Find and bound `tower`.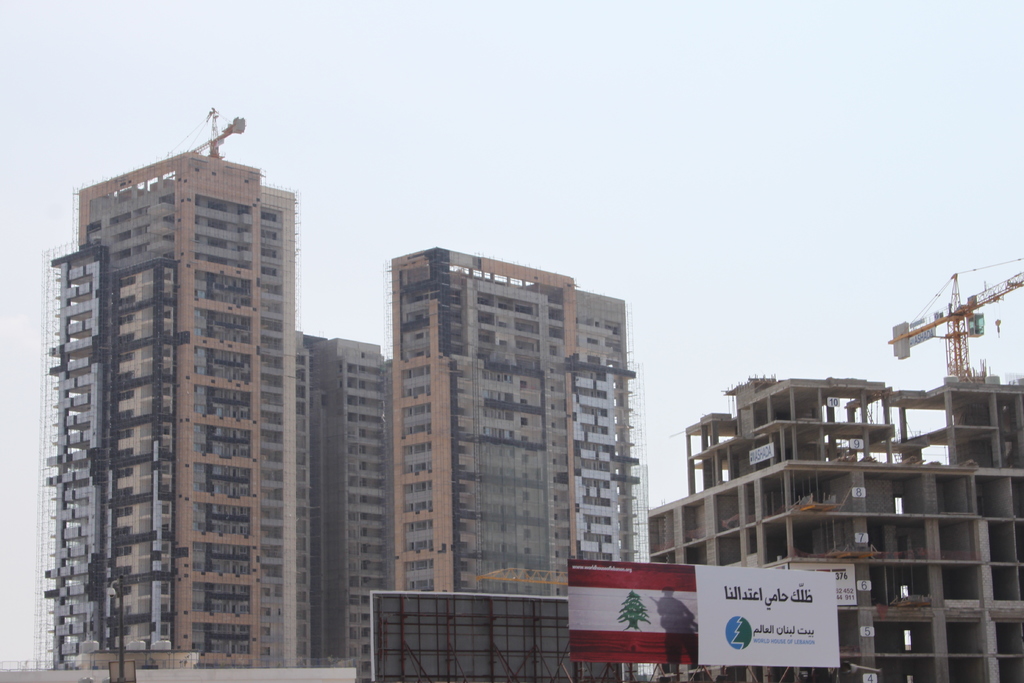
Bound: (x1=401, y1=265, x2=573, y2=602).
